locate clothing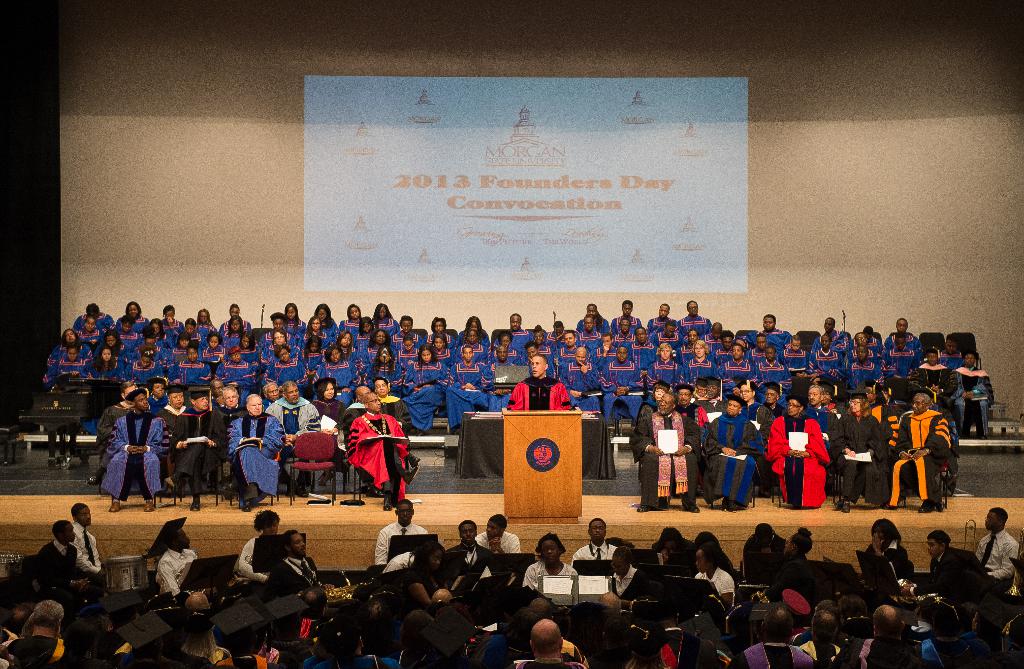
[473, 527, 520, 555]
